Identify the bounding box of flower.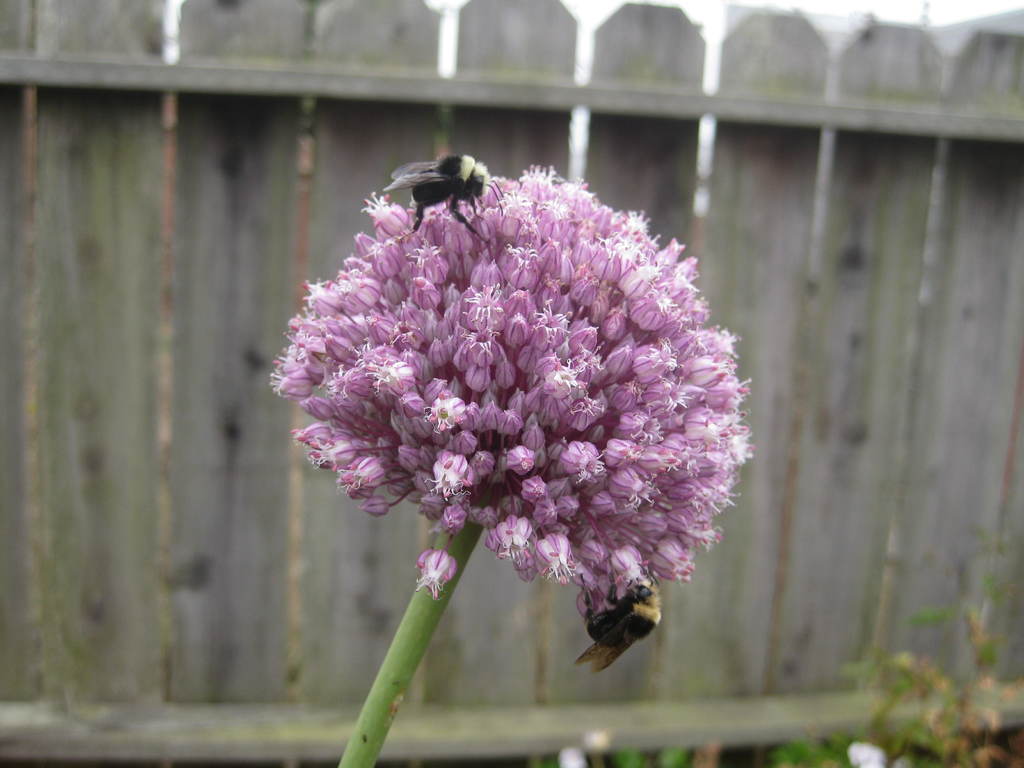
255 164 748 615.
